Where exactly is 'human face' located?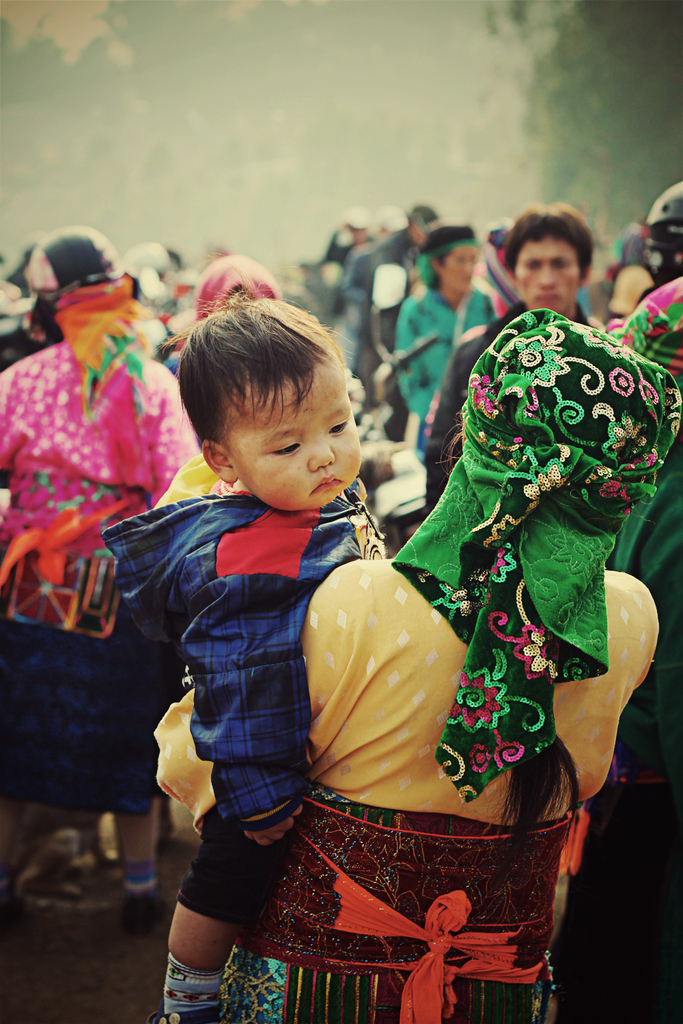
Its bounding box is 520:242:588:315.
